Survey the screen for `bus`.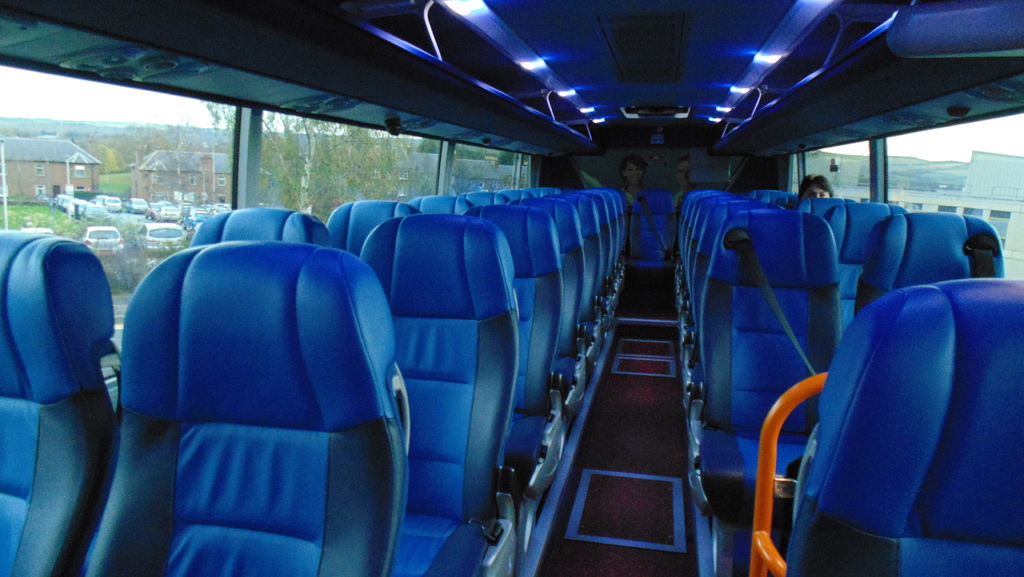
Survey found: {"left": 0, "top": 0, "right": 1023, "bottom": 576}.
